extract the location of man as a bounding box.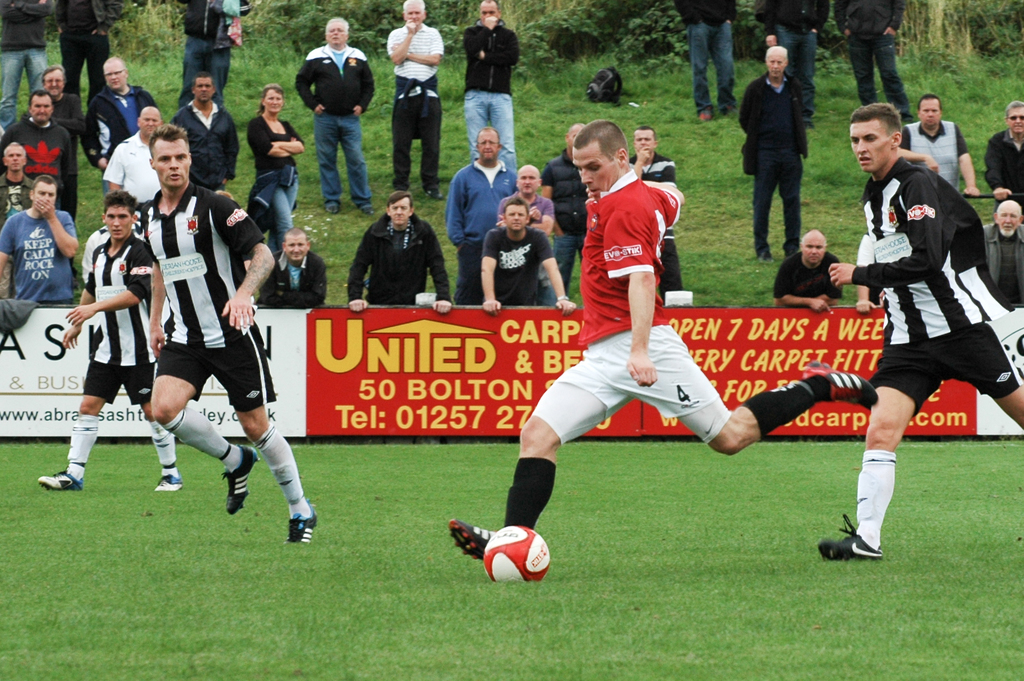
[x1=0, y1=138, x2=38, y2=222].
